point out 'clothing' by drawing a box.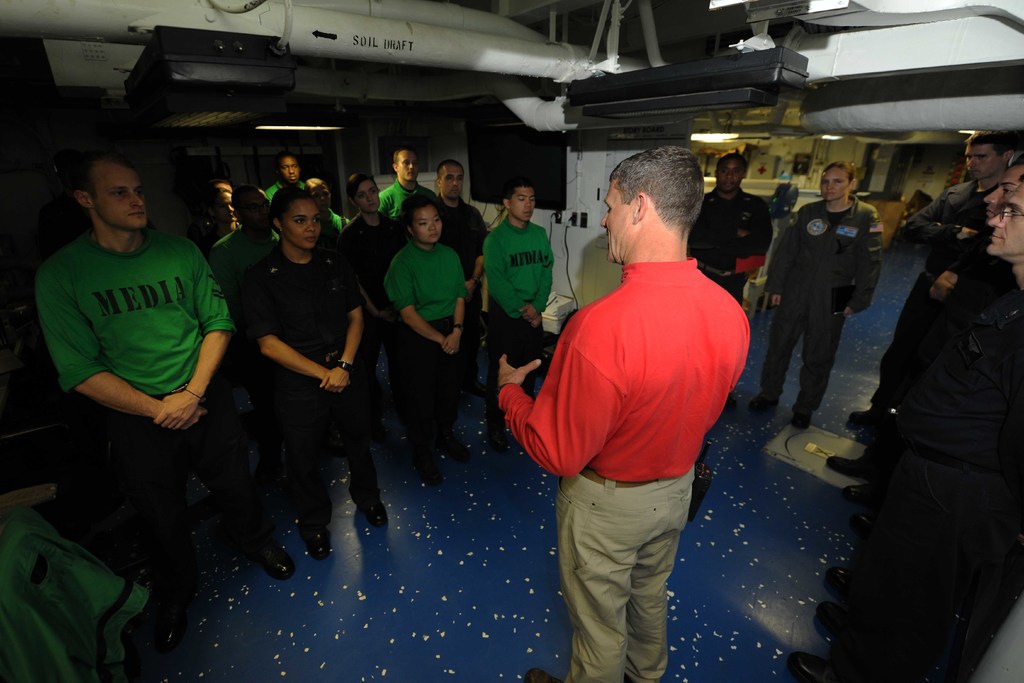
rect(273, 204, 354, 242).
